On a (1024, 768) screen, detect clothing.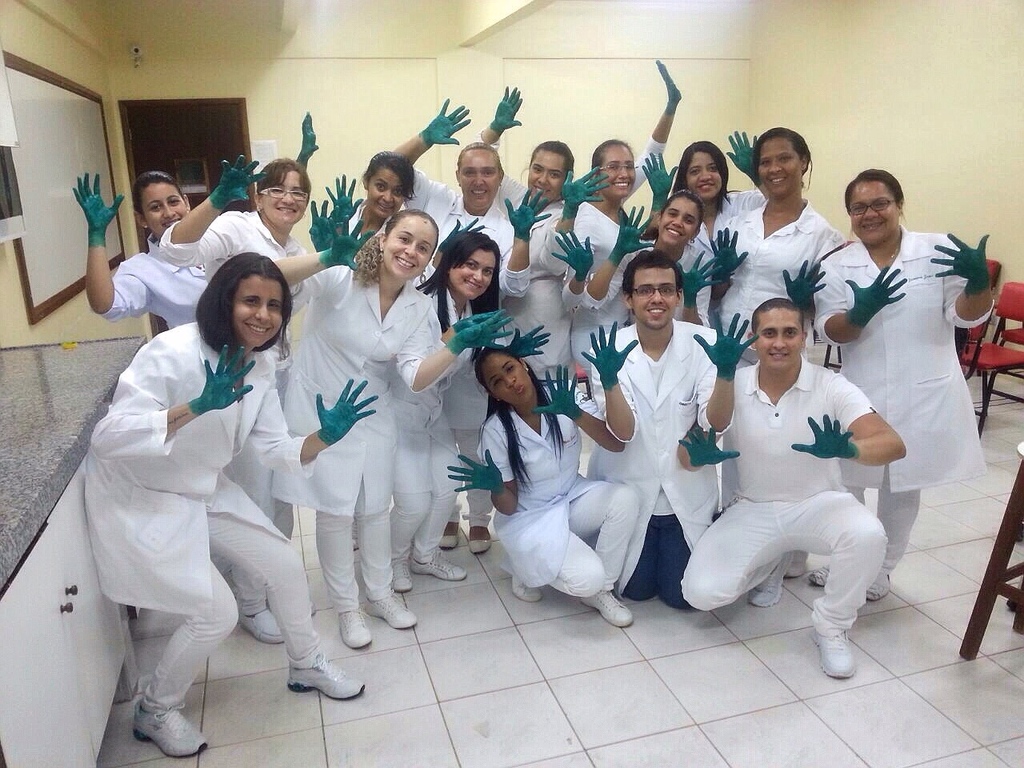
[162, 202, 310, 268].
